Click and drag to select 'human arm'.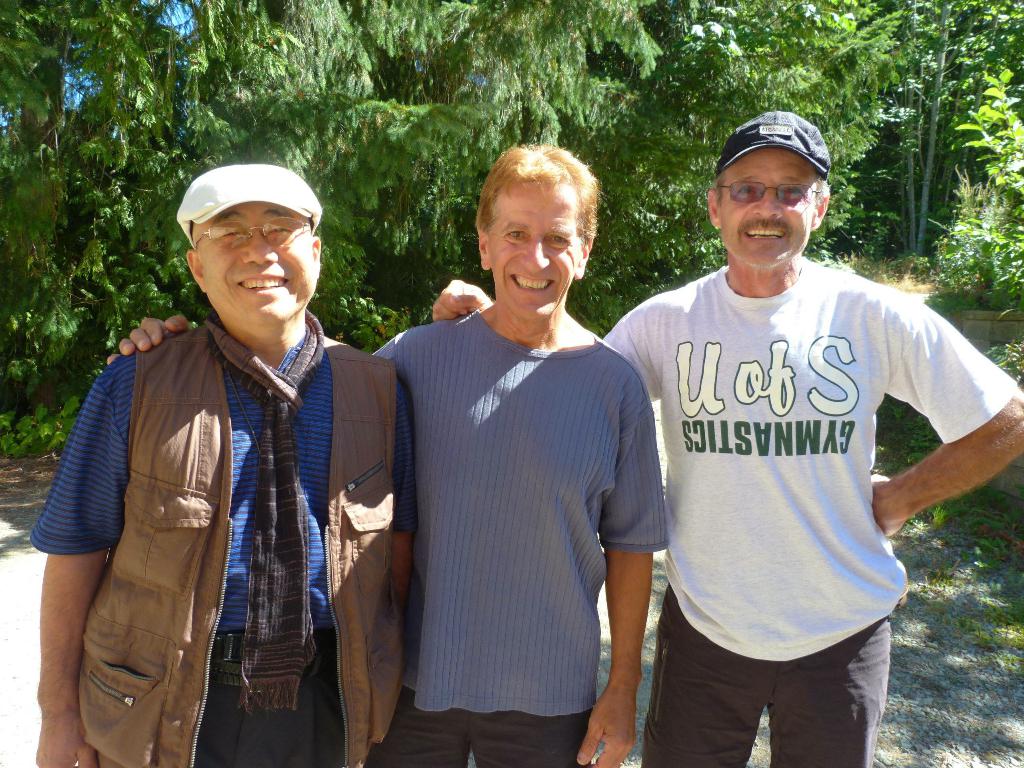
Selection: bbox=(580, 349, 676, 765).
